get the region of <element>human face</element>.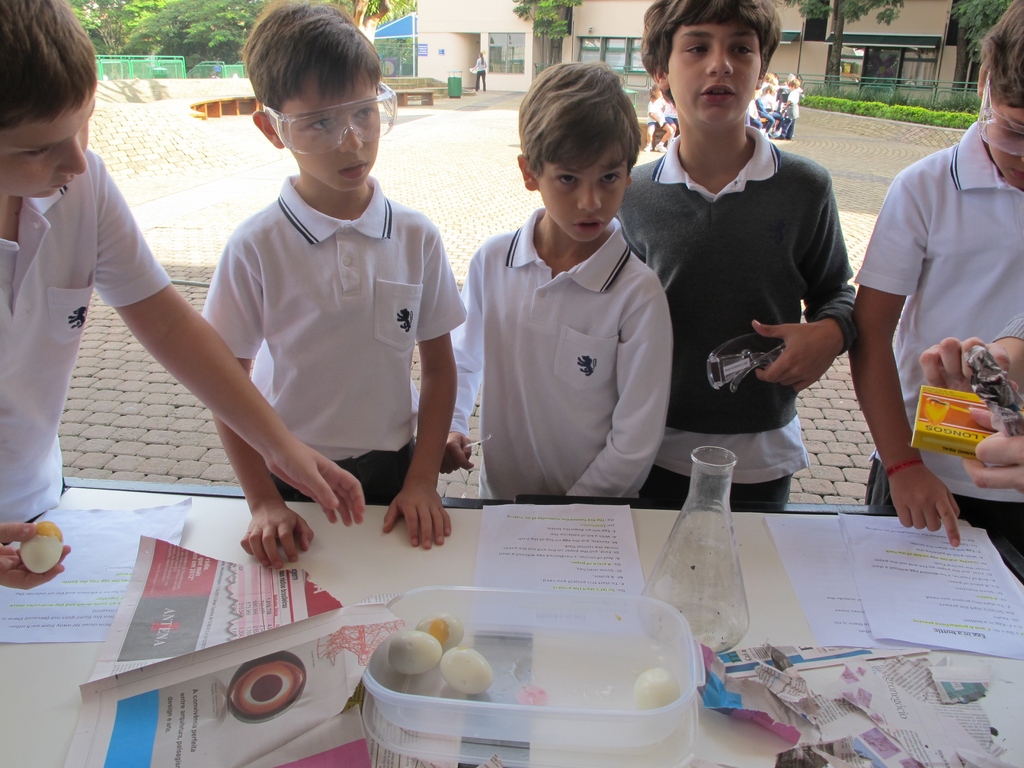
281, 67, 383, 195.
